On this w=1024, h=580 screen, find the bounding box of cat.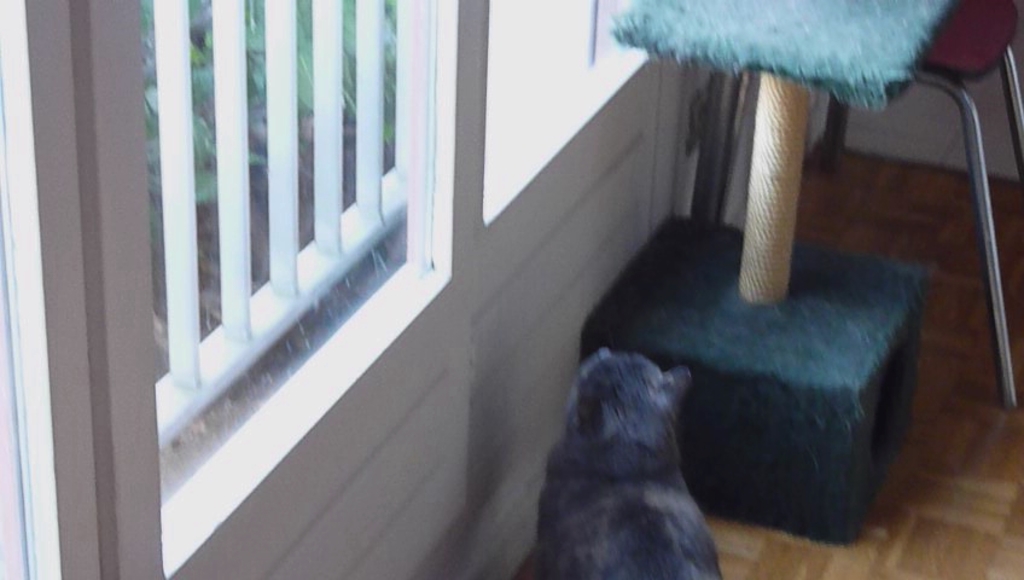
Bounding box: BBox(530, 341, 721, 579).
